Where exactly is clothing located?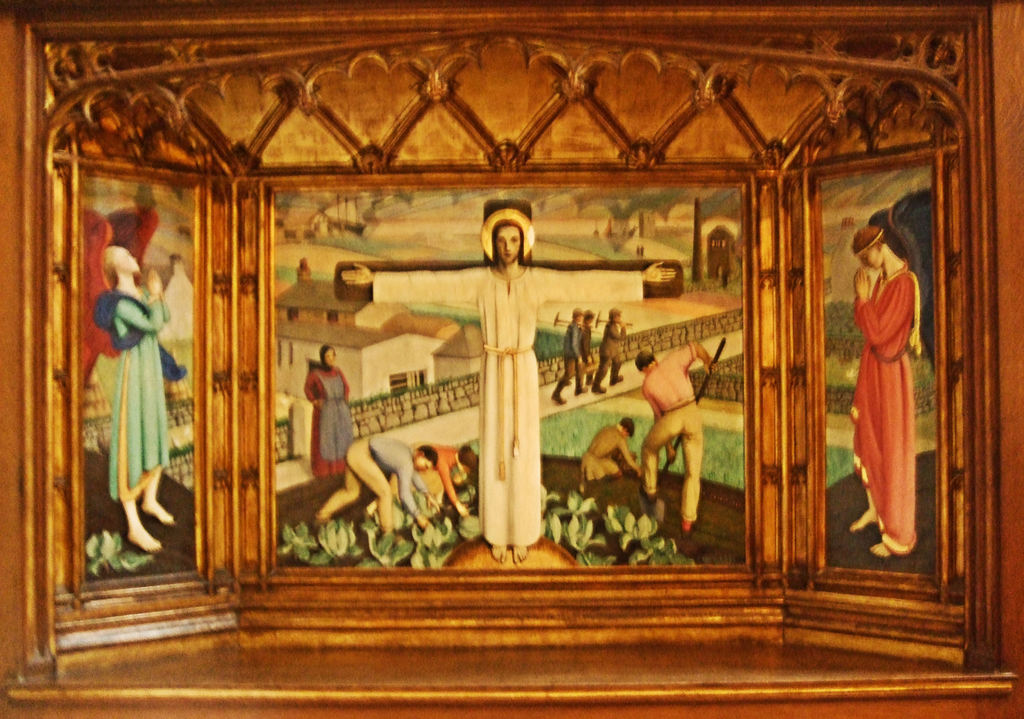
Its bounding box is crop(302, 365, 358, 473).
